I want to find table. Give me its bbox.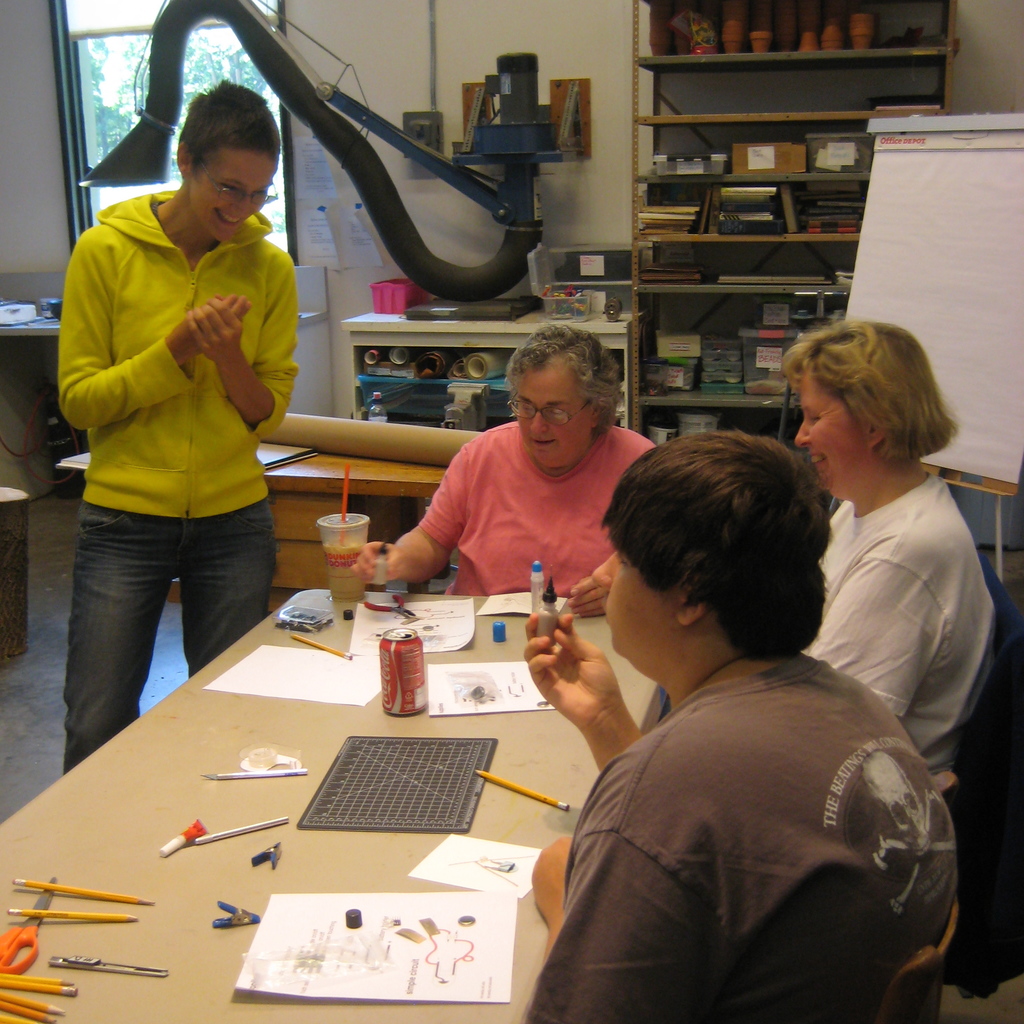
x1=0, y1=488, x2=33, y2=655.
